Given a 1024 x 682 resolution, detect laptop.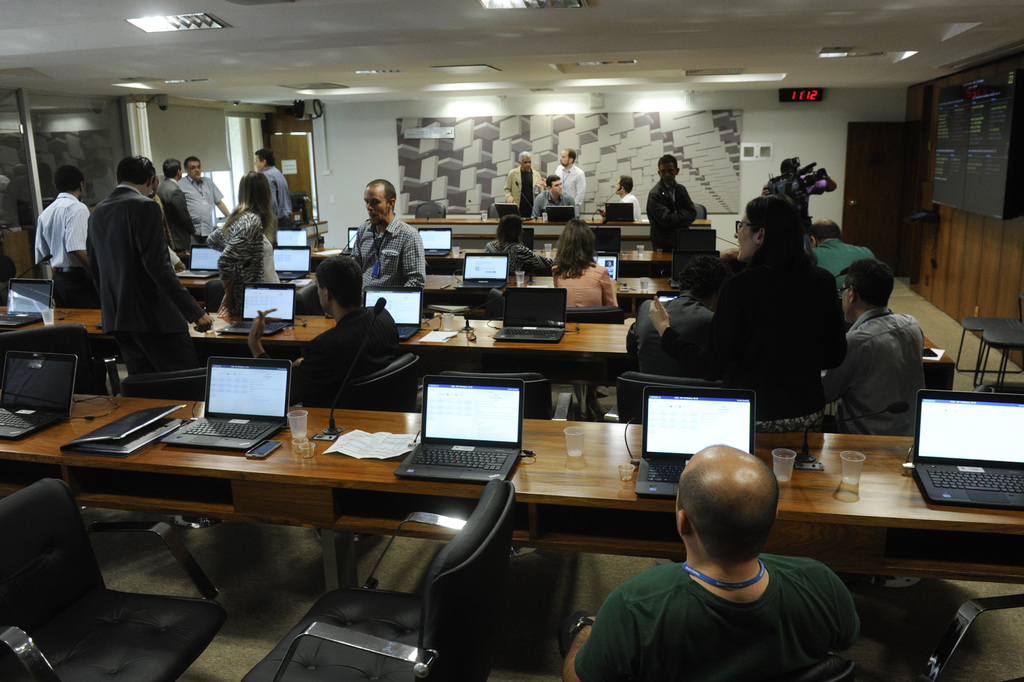
crop(361, 283, 424, 341).
